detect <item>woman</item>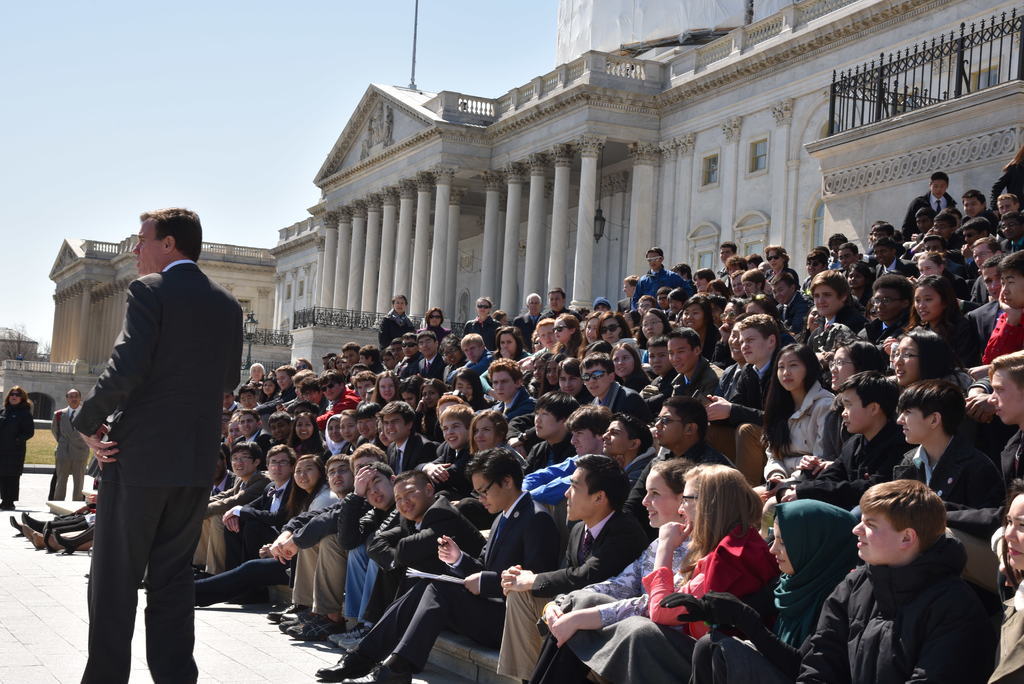
region(693, 267, 714, 287)
